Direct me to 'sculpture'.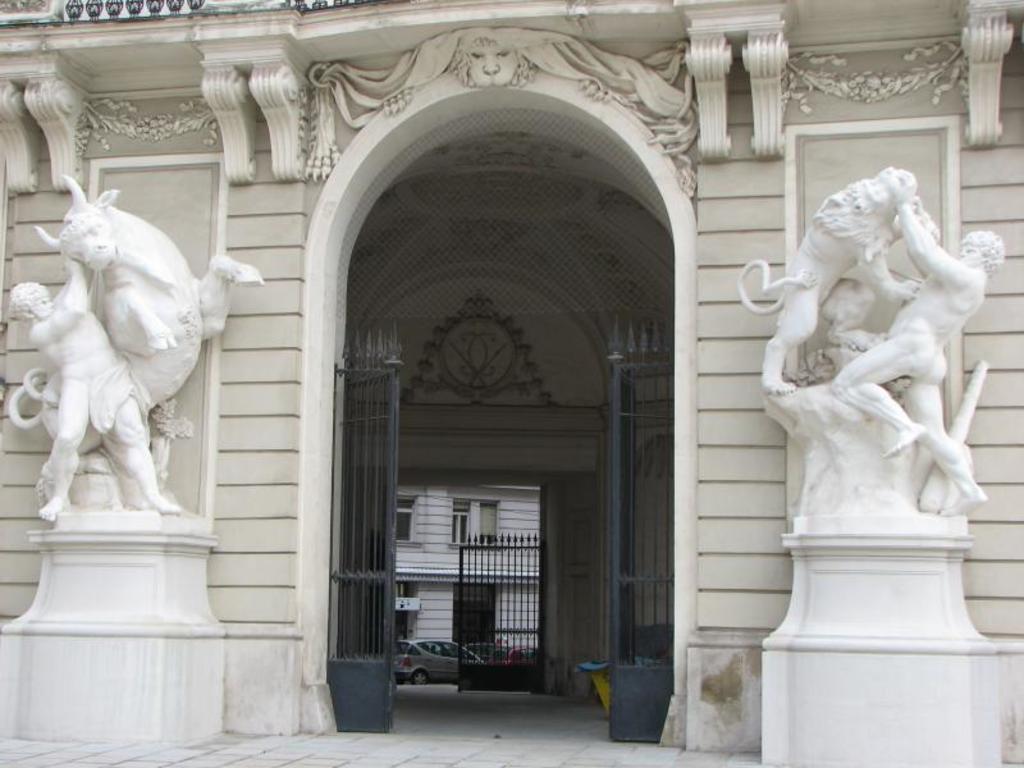
Direction: select_region(742, 164, 1005, 595).
